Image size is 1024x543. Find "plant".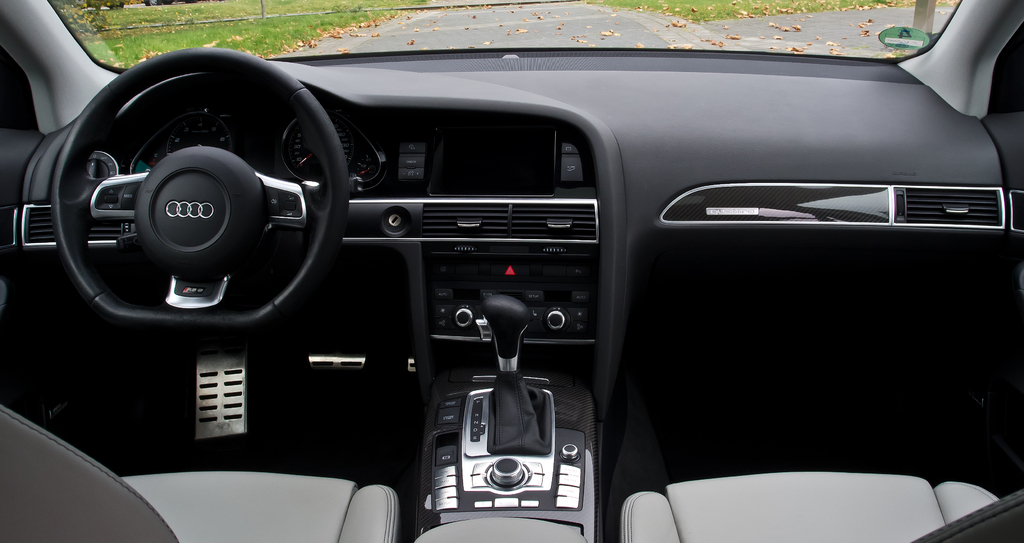
(x1=65, y1=0, x2=440, y2=74).
